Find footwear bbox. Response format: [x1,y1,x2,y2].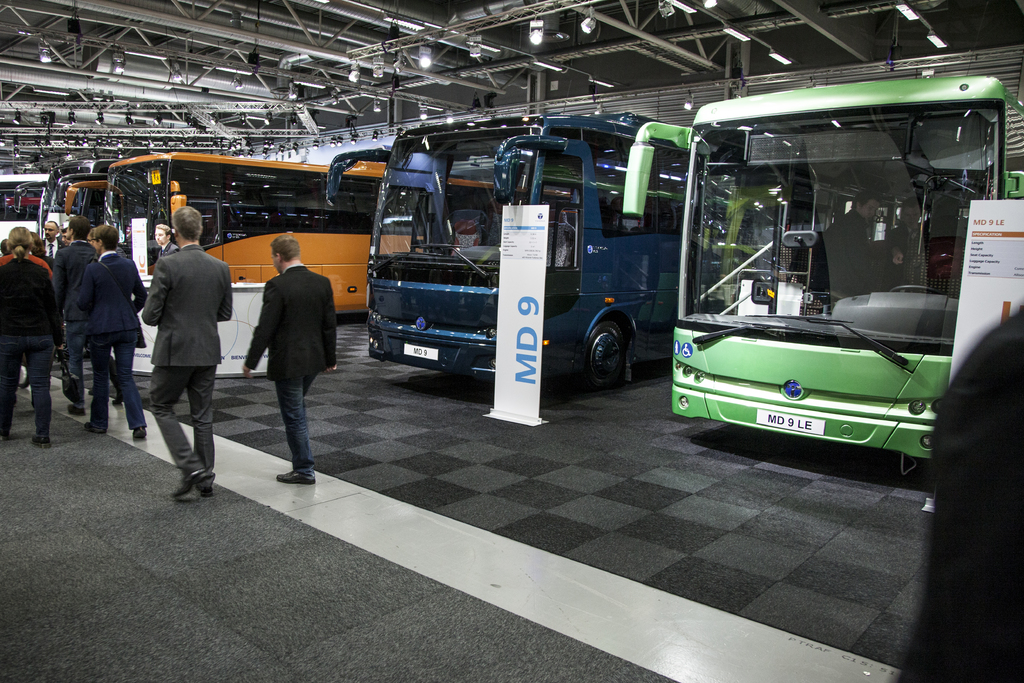
[129,425,146,439].
